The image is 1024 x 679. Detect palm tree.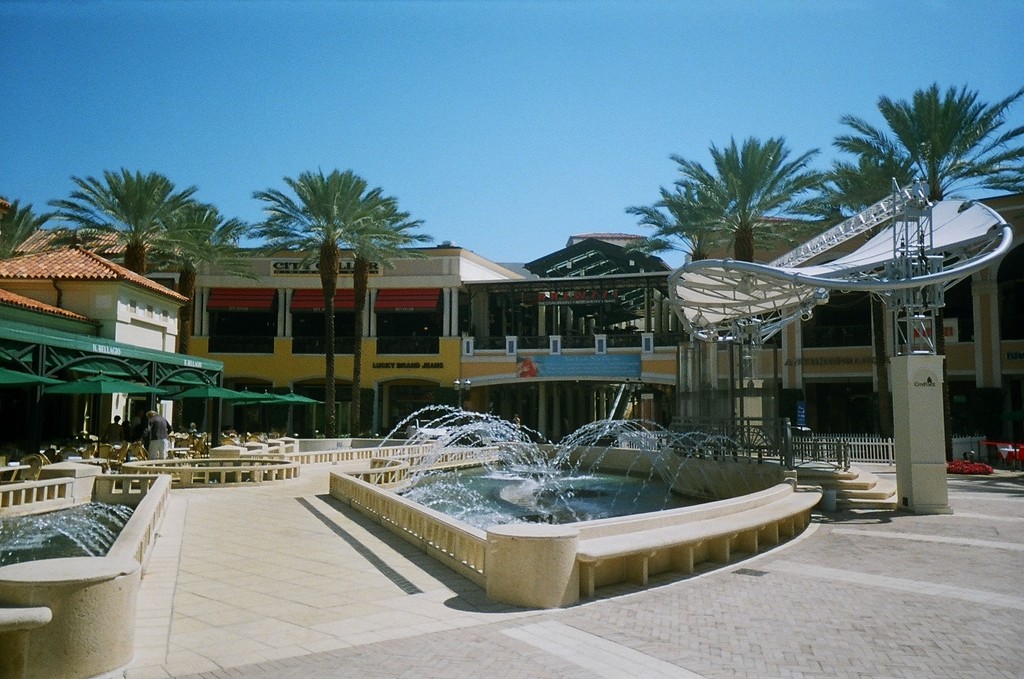
Detection: left=79, top=172, right=174, bottom=294.
